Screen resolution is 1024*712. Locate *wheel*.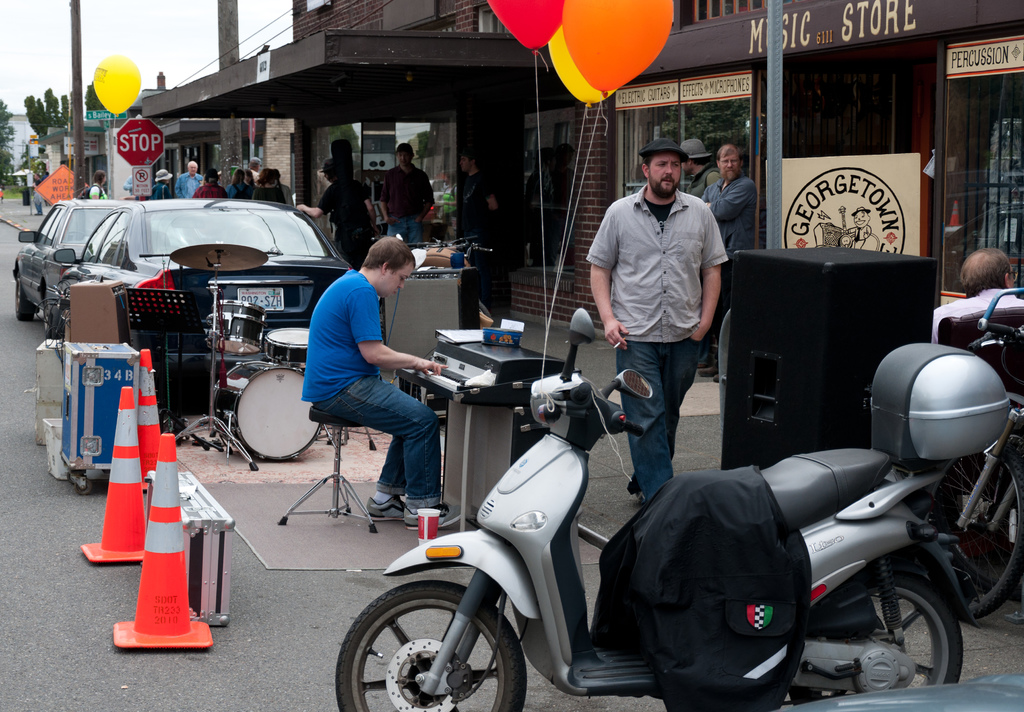
locate(12, 276, 35, 327).
